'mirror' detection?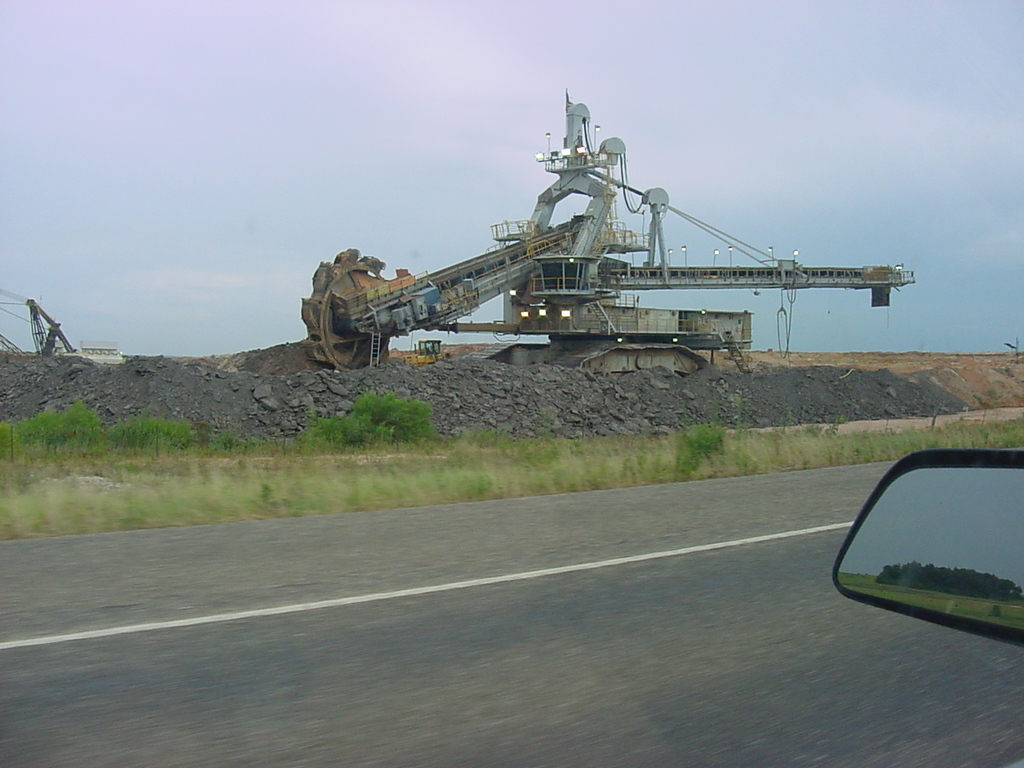
left=837, top=467, right=1023, bottom=629
